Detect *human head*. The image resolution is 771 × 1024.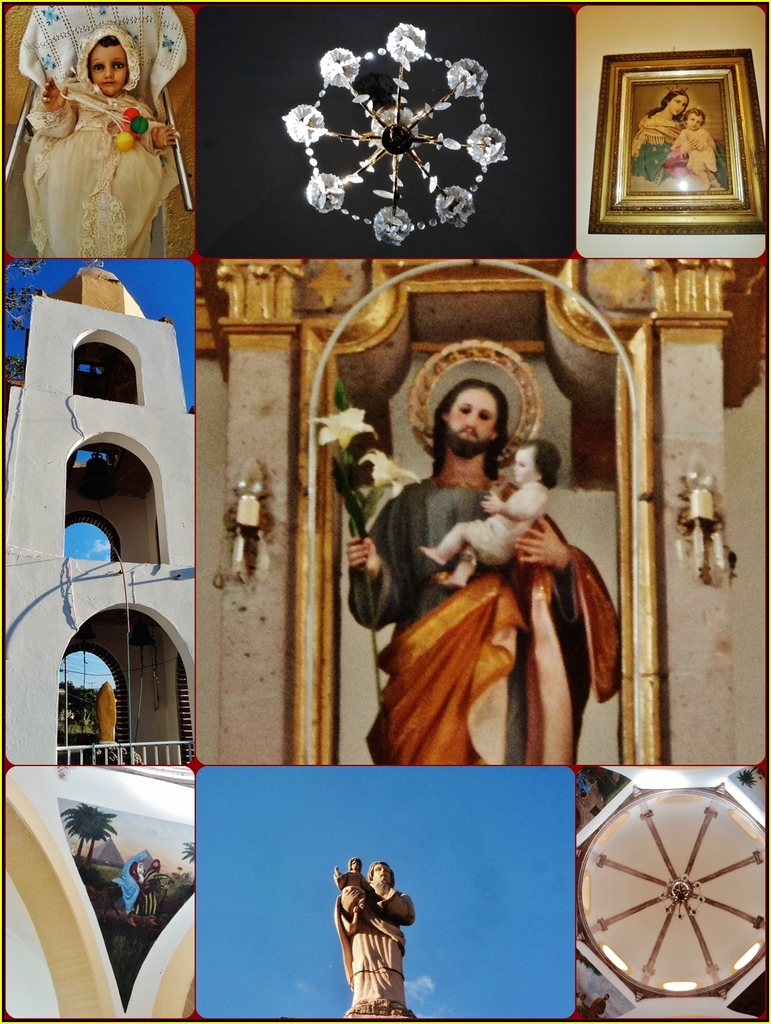
l=683, t=106, r=704, b=134.
